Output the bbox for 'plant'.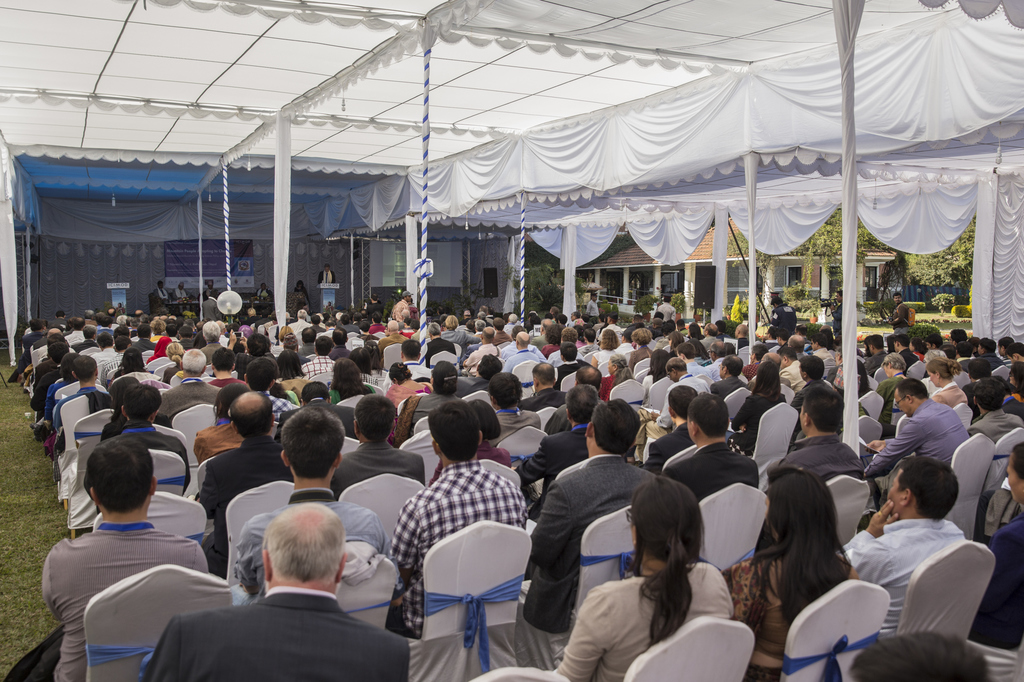
[left=902, top=297, right=924, bottom=313].
